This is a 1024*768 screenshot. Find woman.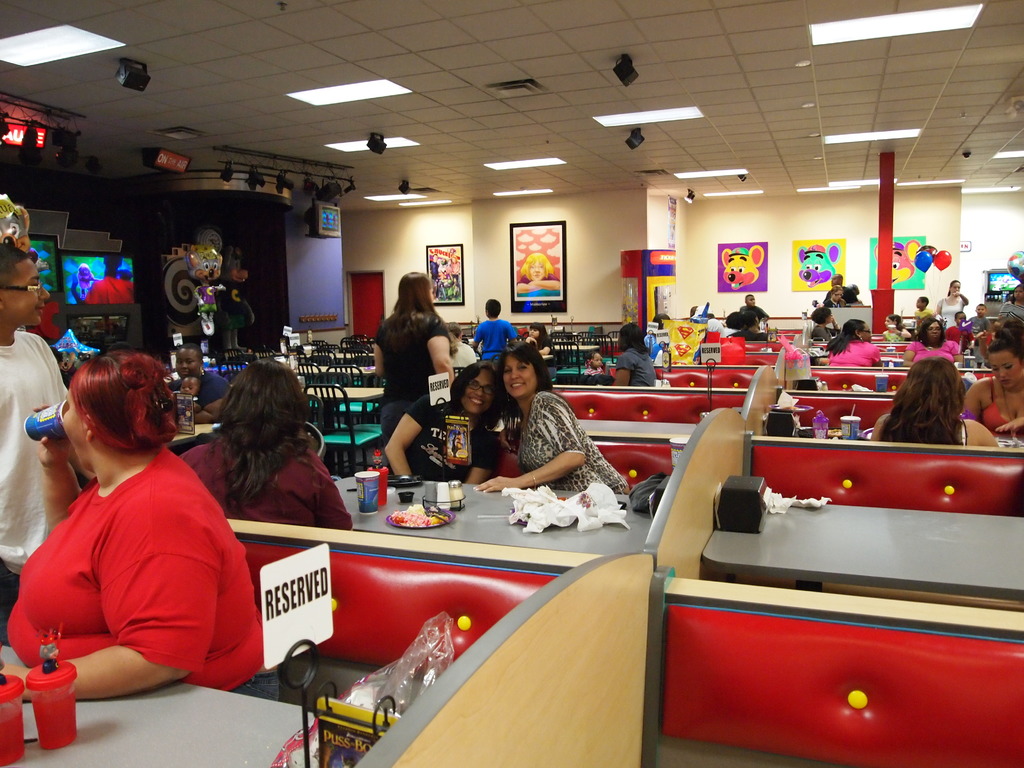
Bounding box: (932,278,970,332).
